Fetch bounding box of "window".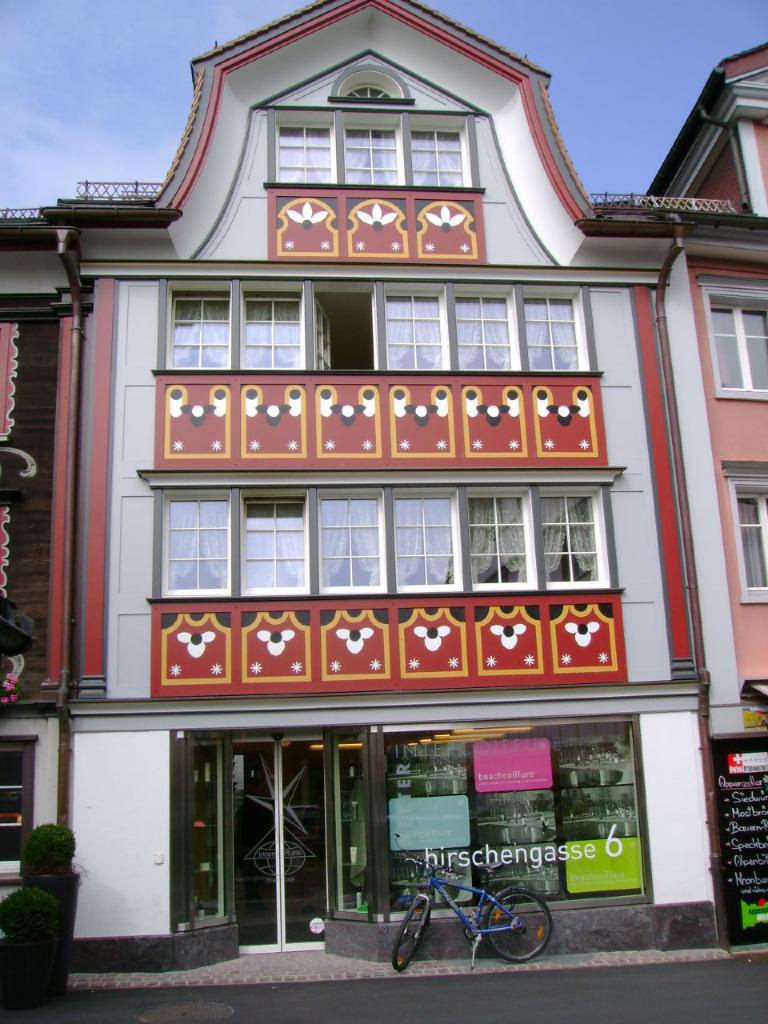
Bbox: [242,297,299,369].
